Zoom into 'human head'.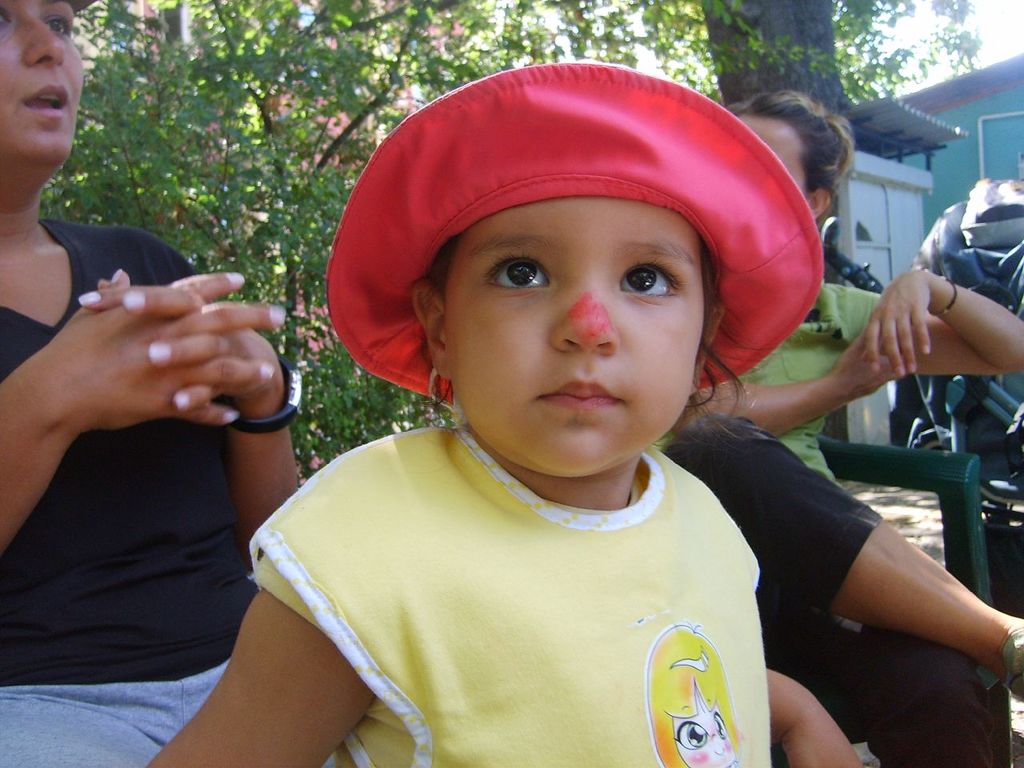
Zoom target: <region>725, 85, 858, 221</region>.
